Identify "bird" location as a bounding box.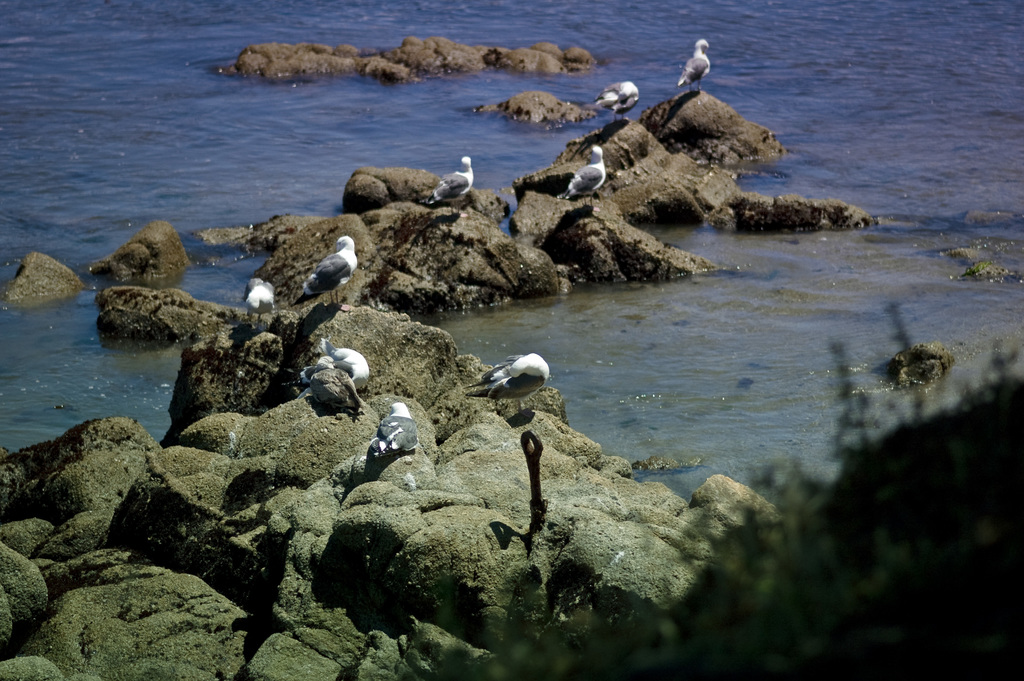
240/275/278/324.
